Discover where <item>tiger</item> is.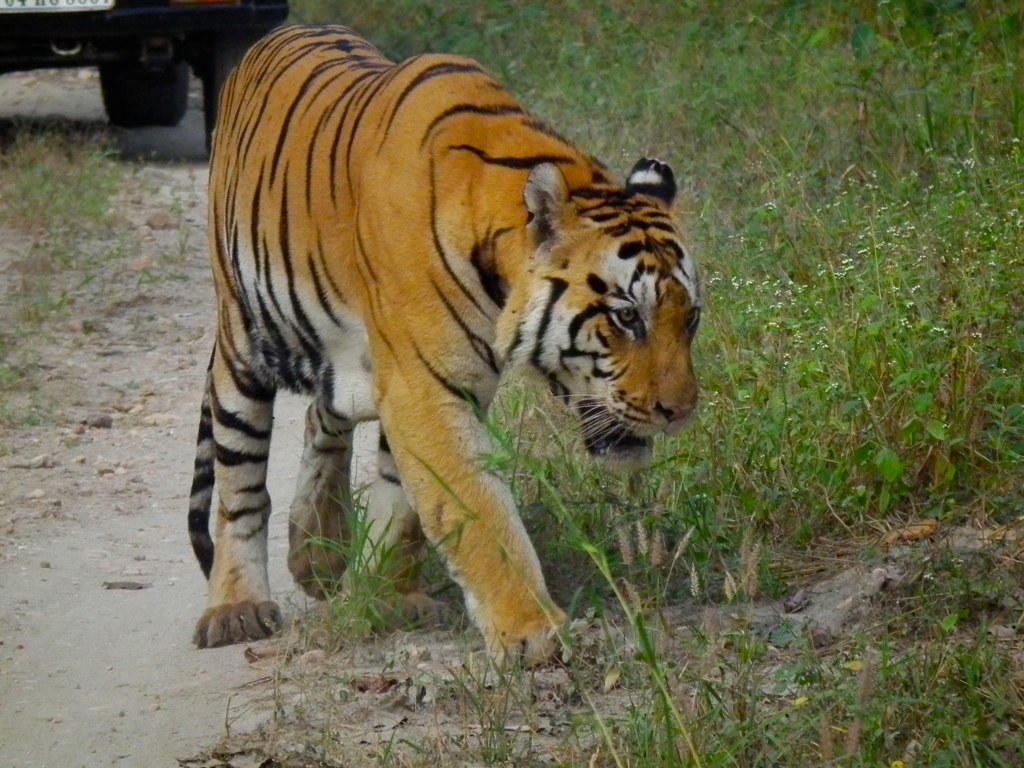
Discovered at crop(187, 24, 705, 665).
